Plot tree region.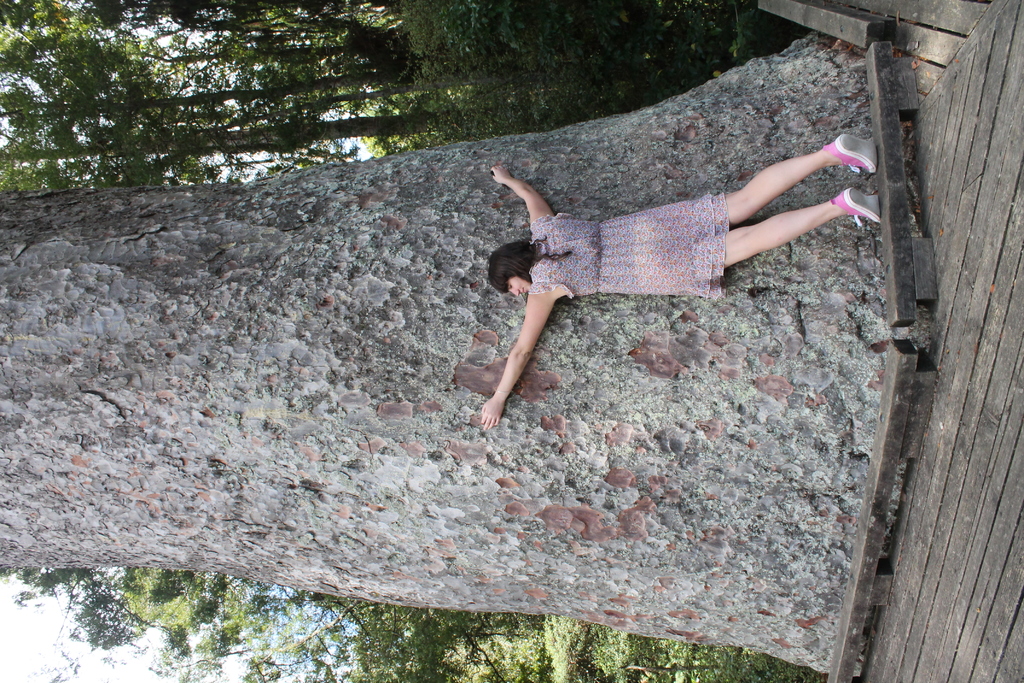
Plotted at bbox=(29, 62, 983, 600).
